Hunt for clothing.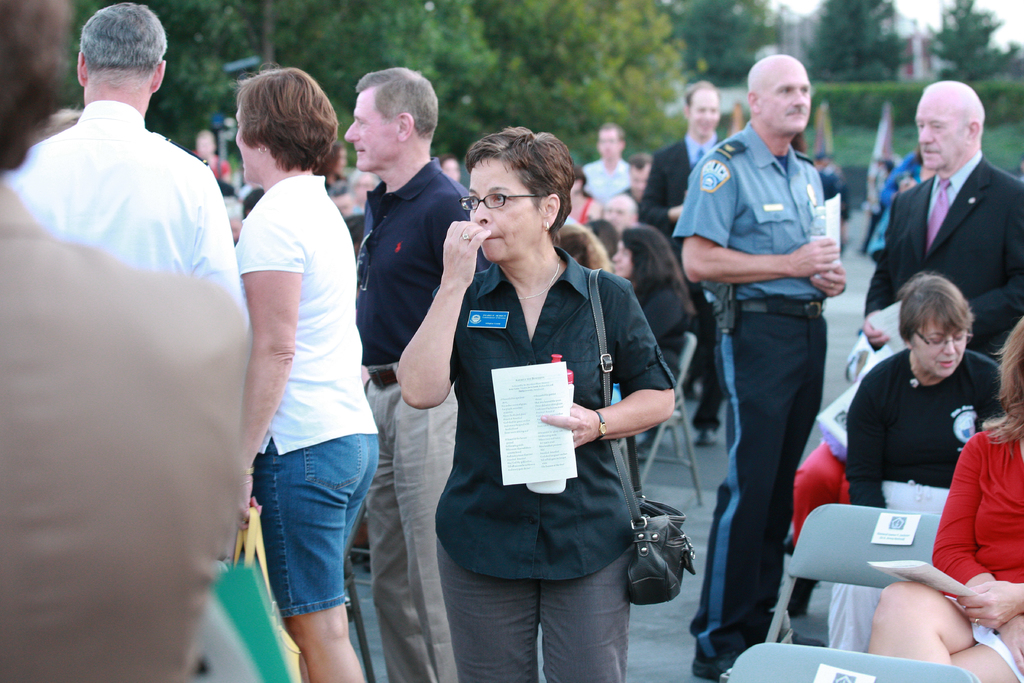
Hunted down at [843,352,1019,498].
